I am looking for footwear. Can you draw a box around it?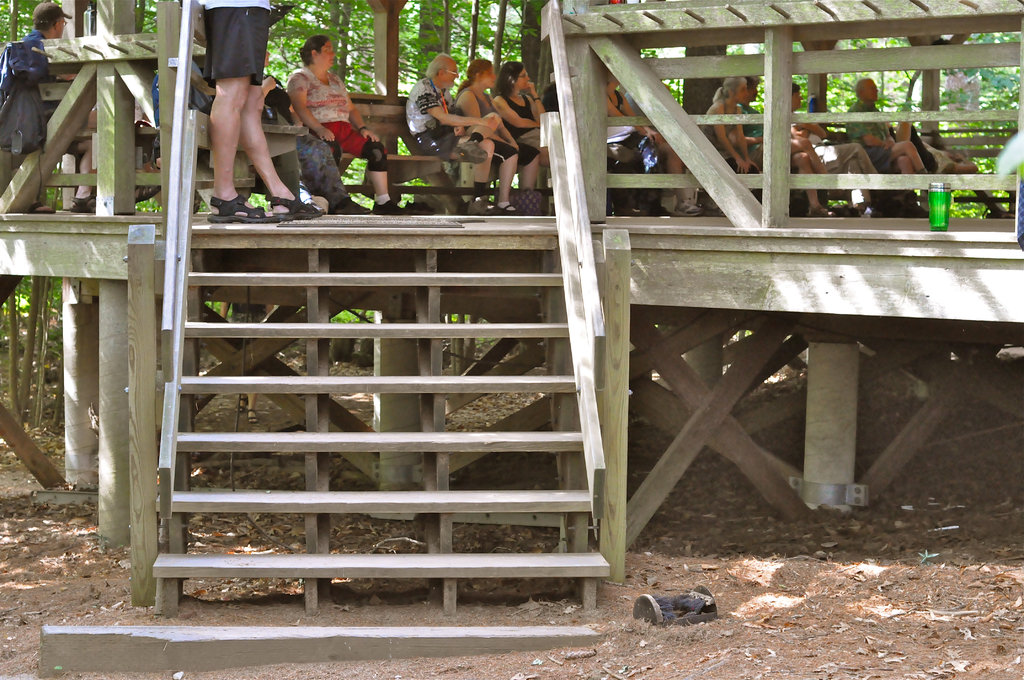
Sure, the bounding box is <box>333,198,372,216</box>.
